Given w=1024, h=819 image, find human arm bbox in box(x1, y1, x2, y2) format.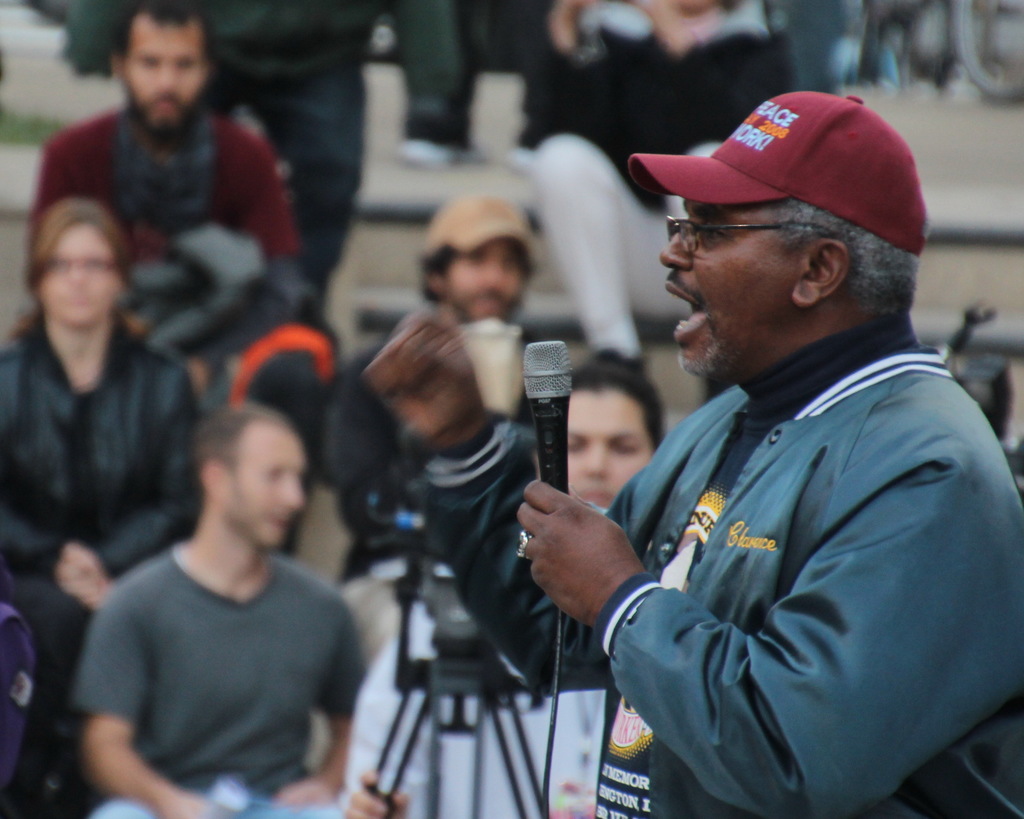
box(261, 606, 374, 806).
